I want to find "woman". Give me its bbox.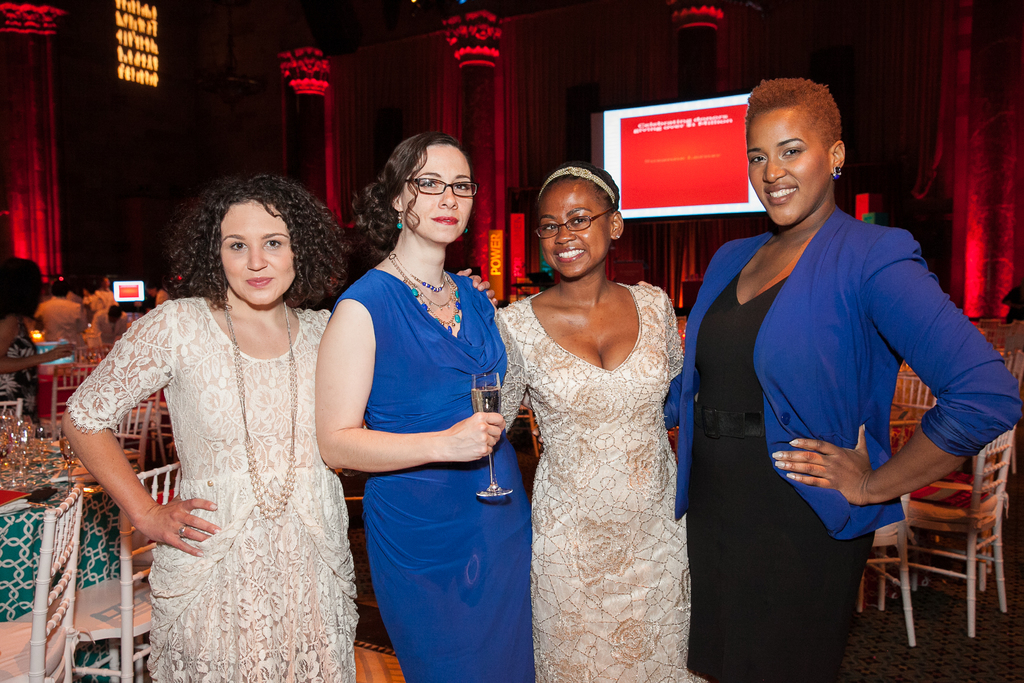
(left=90, top=267, right=122, bottom=306).
